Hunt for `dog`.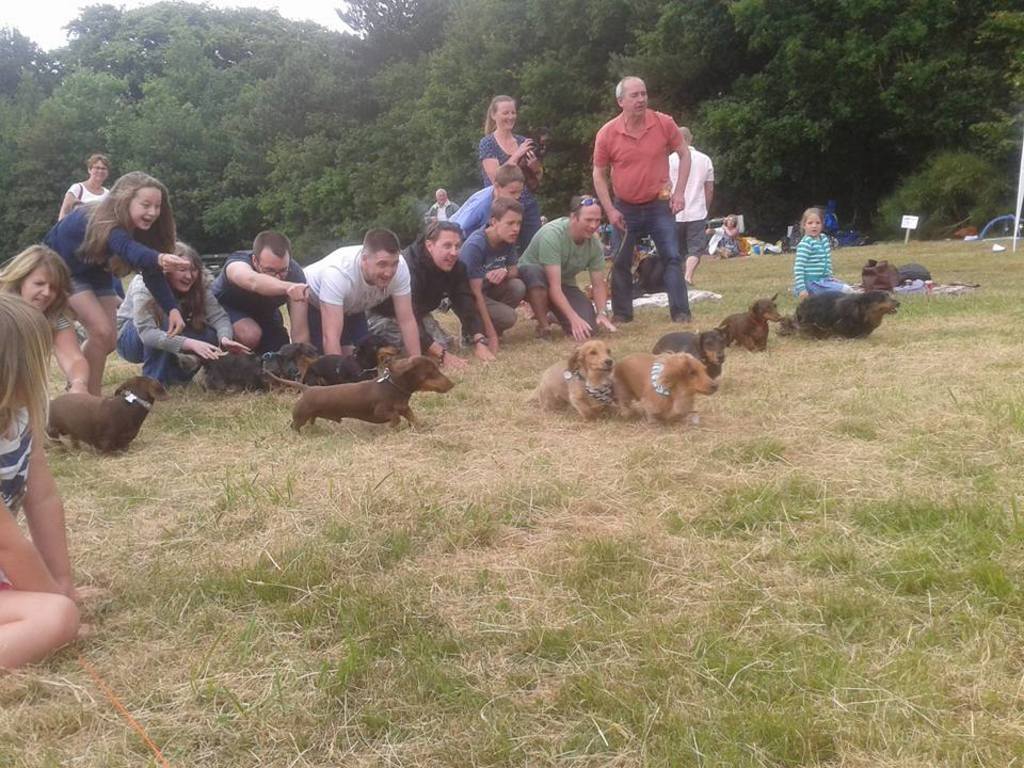
Hunted down at locate(43, 375, 169, 453).
